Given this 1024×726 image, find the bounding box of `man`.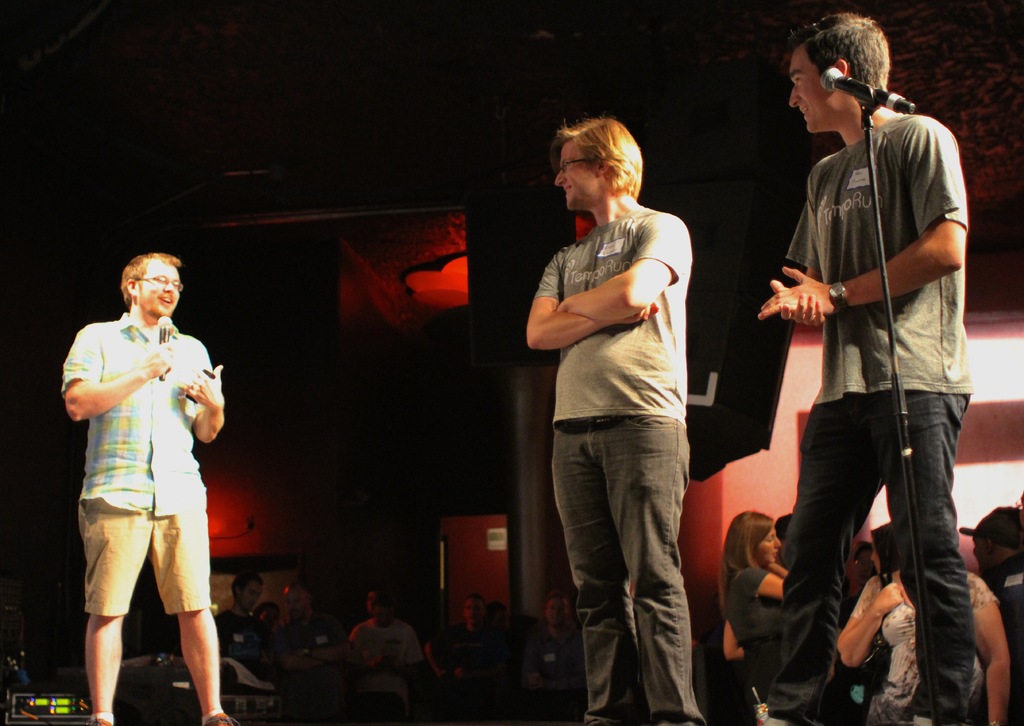
left=517, top=109, right=691, bottom=725.
